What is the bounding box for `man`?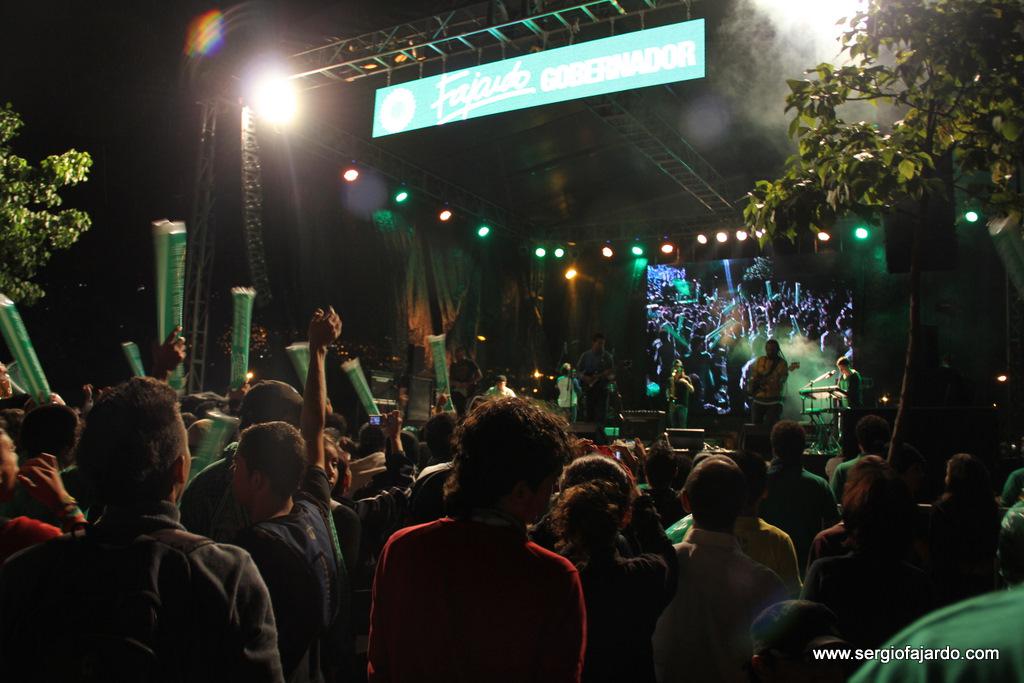
{"left": 651, "top": 452, "right": 791, "bottom": 682}.
